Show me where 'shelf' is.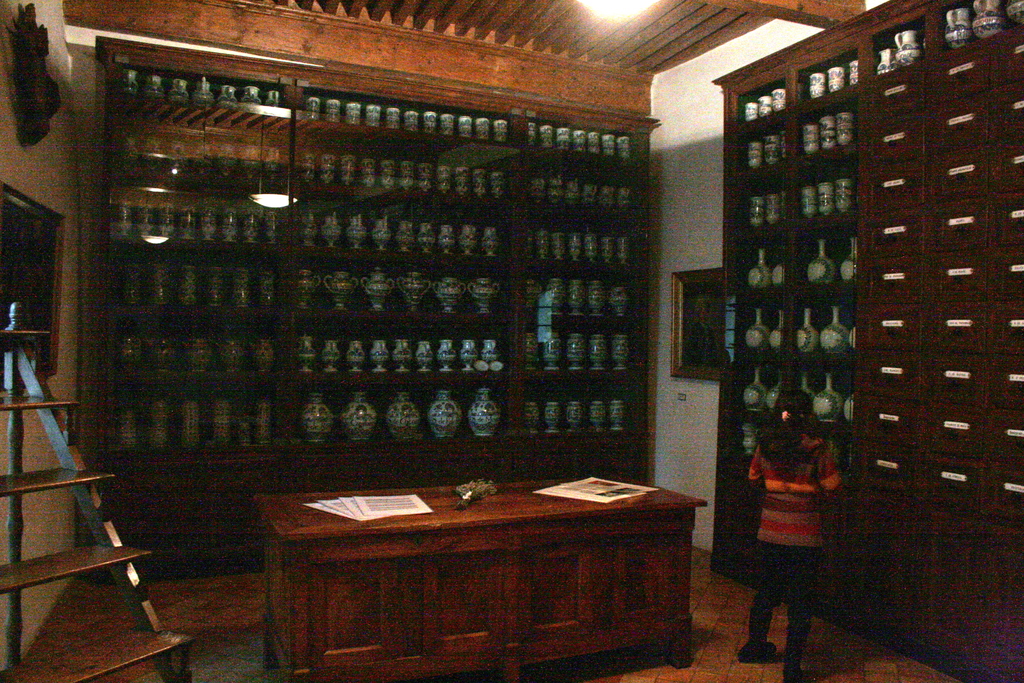
'shelf' is at BBox(79, 25, 662, 458).
